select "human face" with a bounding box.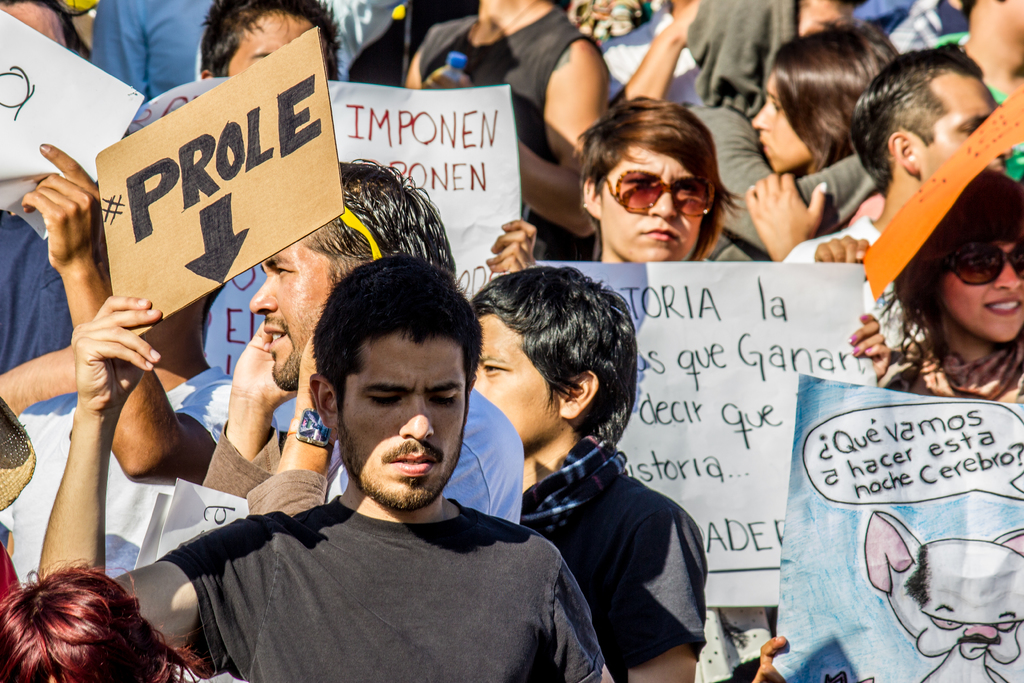
924:75:996:181.
